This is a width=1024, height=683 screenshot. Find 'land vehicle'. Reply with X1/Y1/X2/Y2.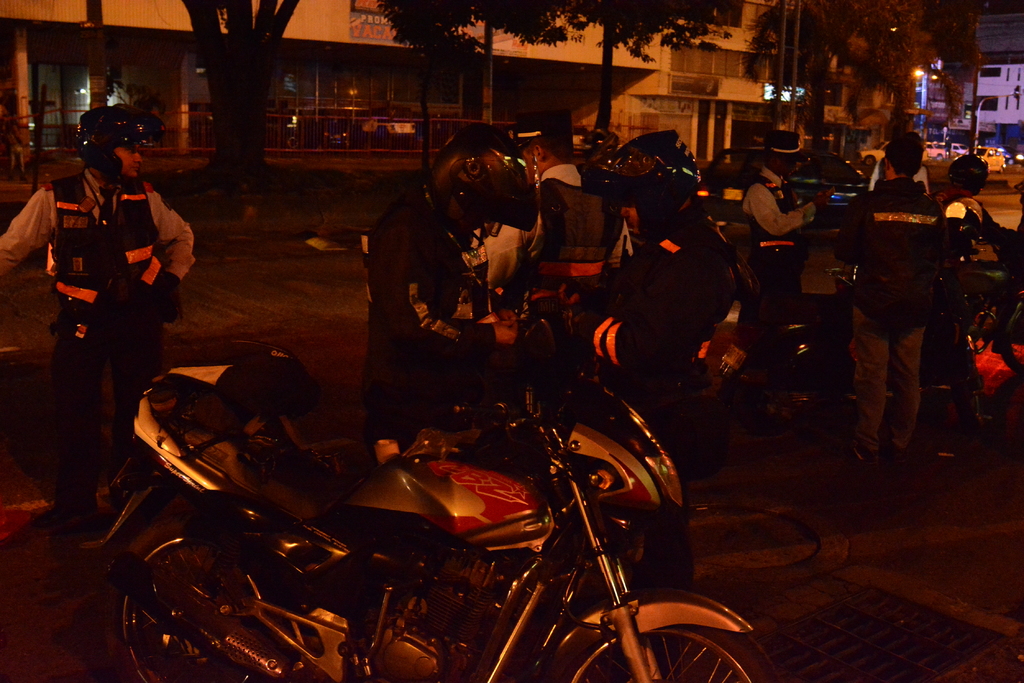
46/201/820/682.
